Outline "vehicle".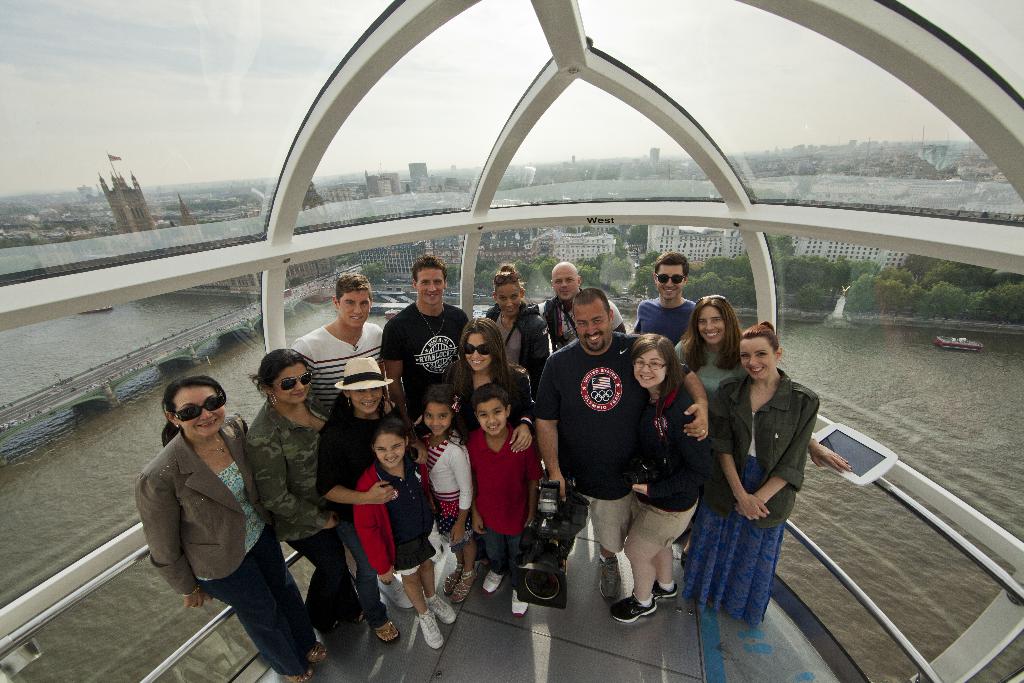
Outline: <box>936,335,983,352</box>.
